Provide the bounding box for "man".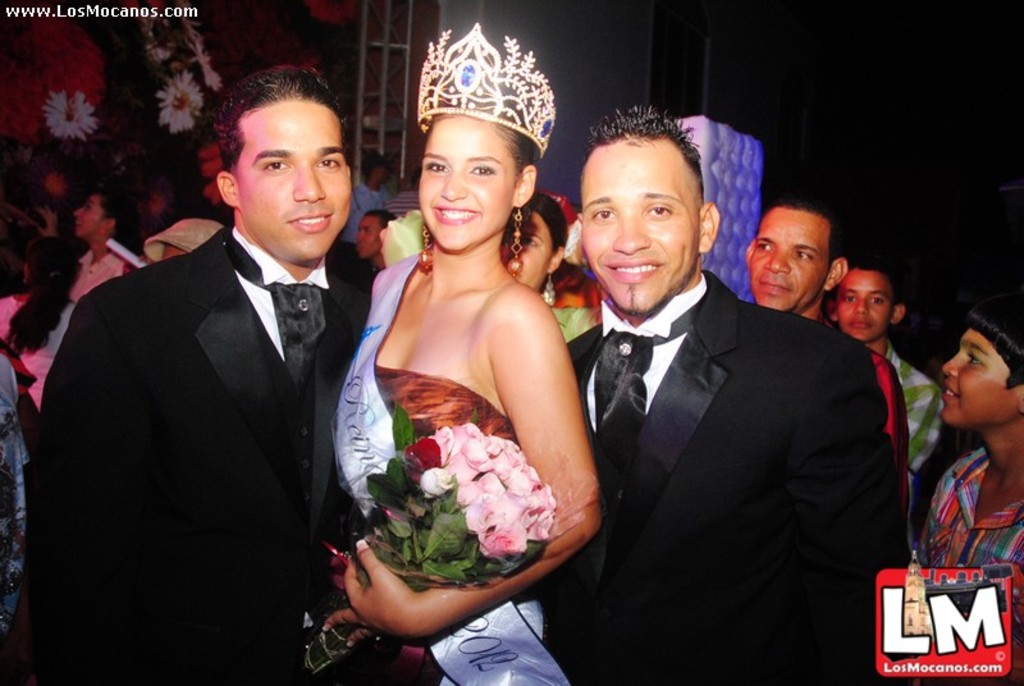
region(740, 196, 851, 326).
